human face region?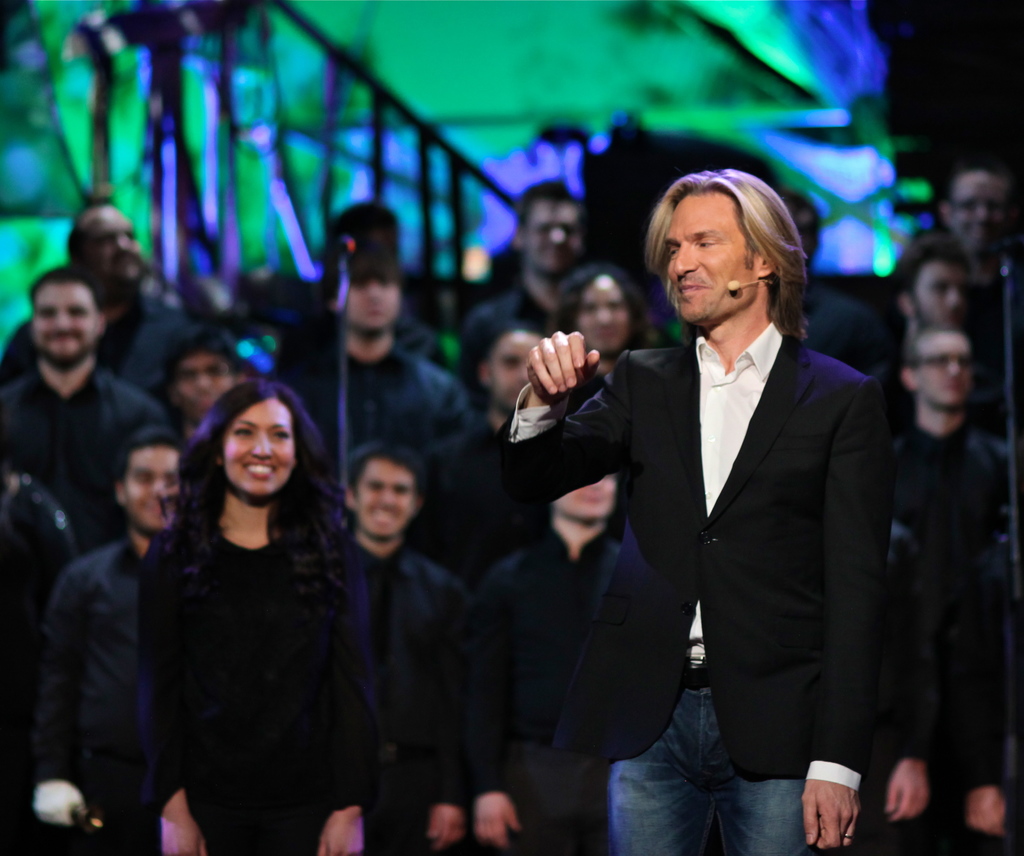
bbox=(488, 331, 543, 415)
